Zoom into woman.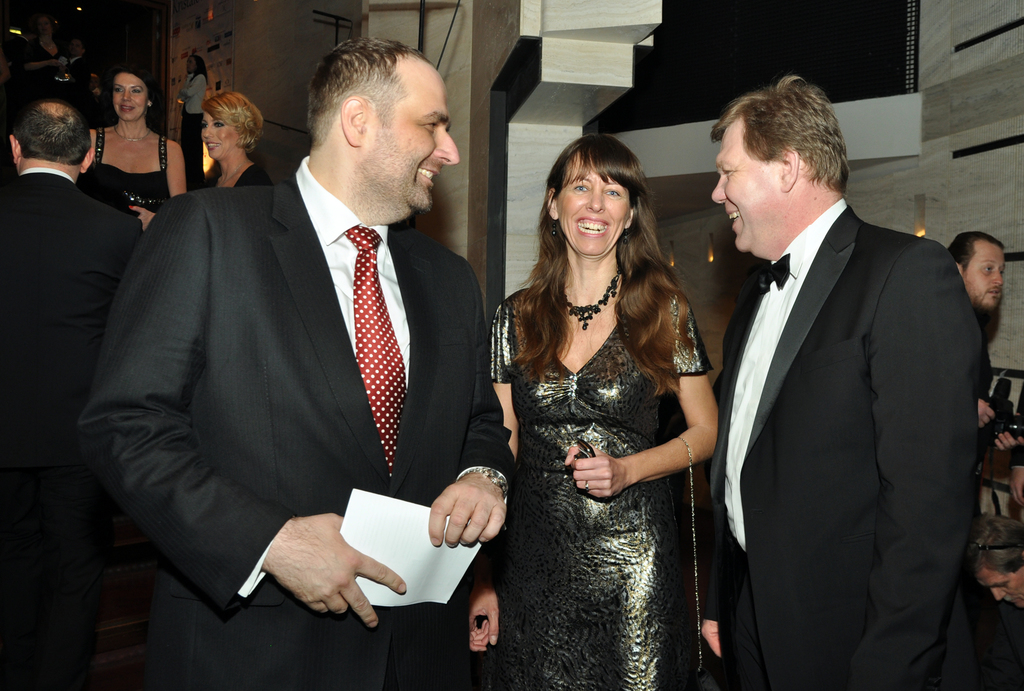
Zoom target: (473,136,728,690).
